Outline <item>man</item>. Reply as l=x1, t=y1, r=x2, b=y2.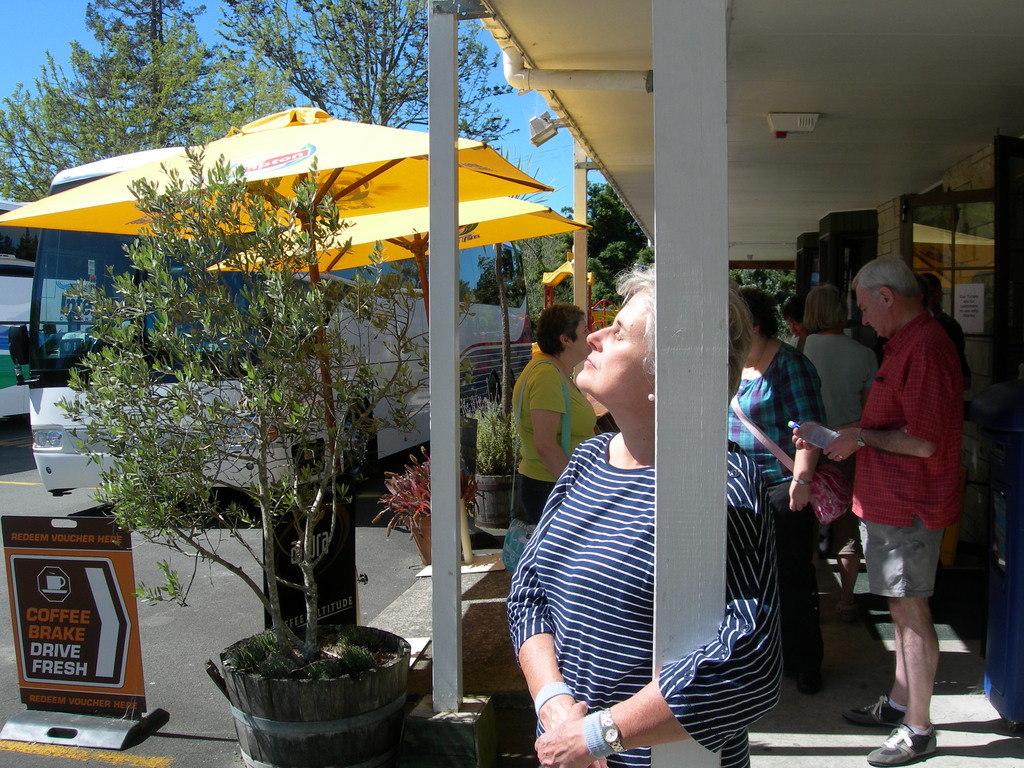
l=42, t=323, r=58, b=340.
